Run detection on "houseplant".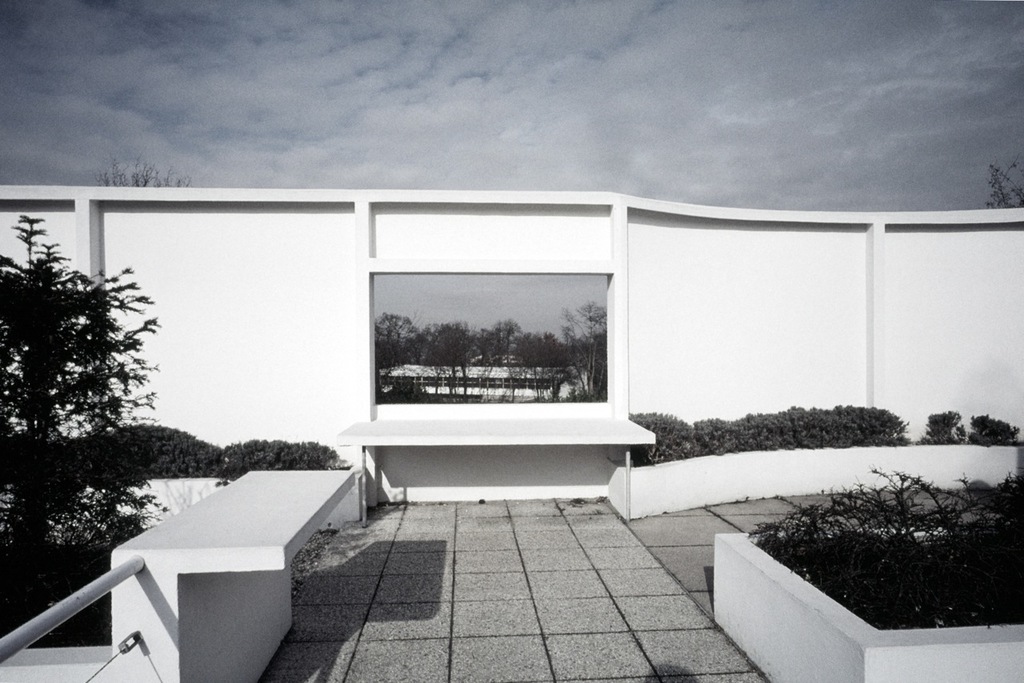
Result: 92:413:228:493.
